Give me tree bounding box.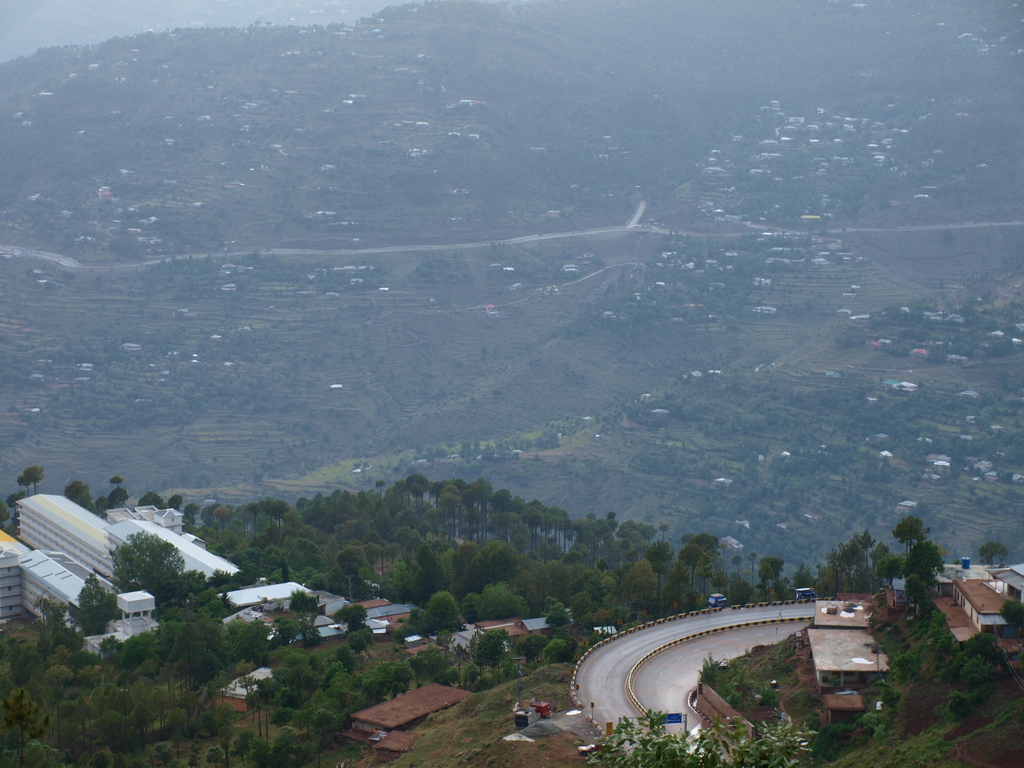
box(732, 555, 744, 580).
